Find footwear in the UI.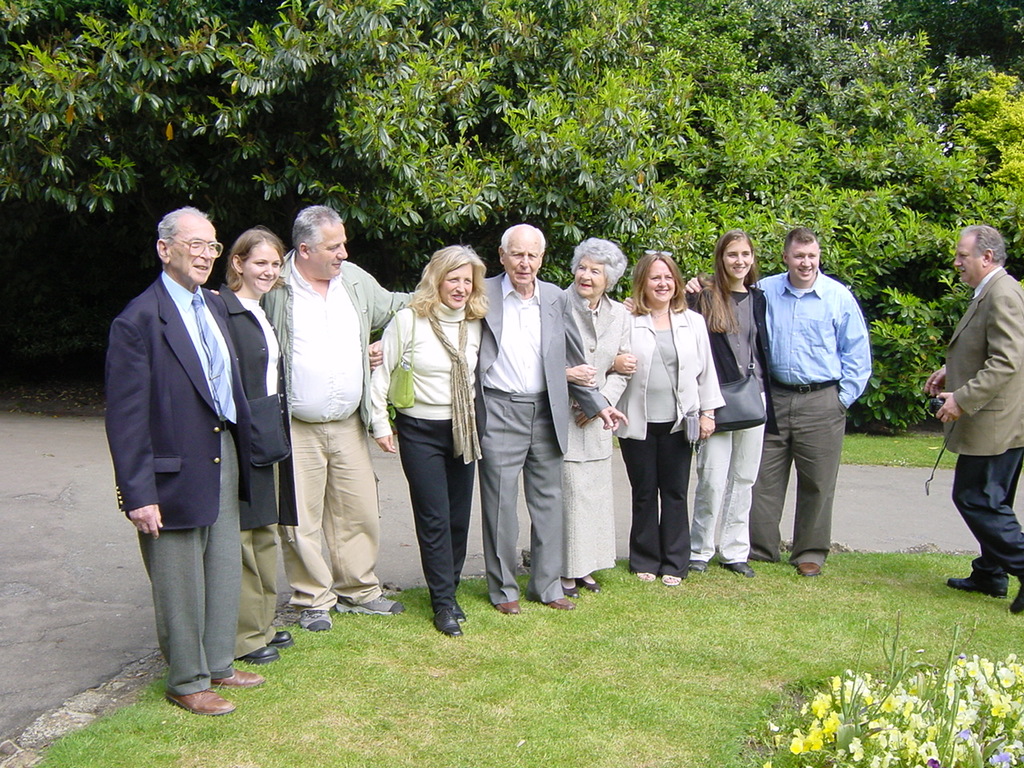
UI element at [x1=689, y1=555, x2=706, y2=573].
